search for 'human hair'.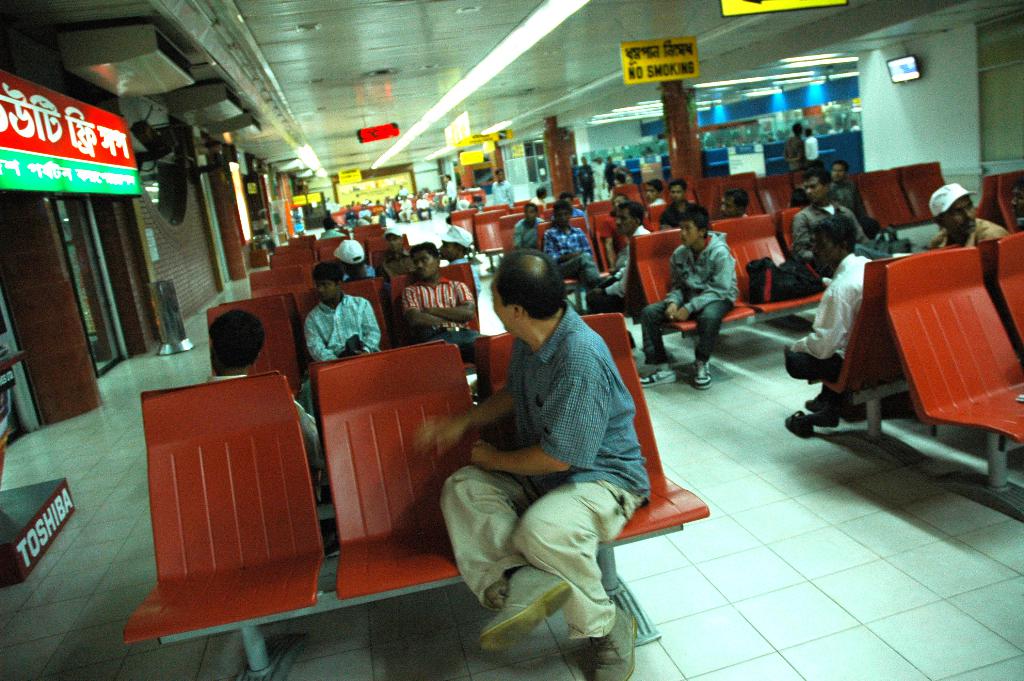
Found at box=[648, 181, 662, 190].
